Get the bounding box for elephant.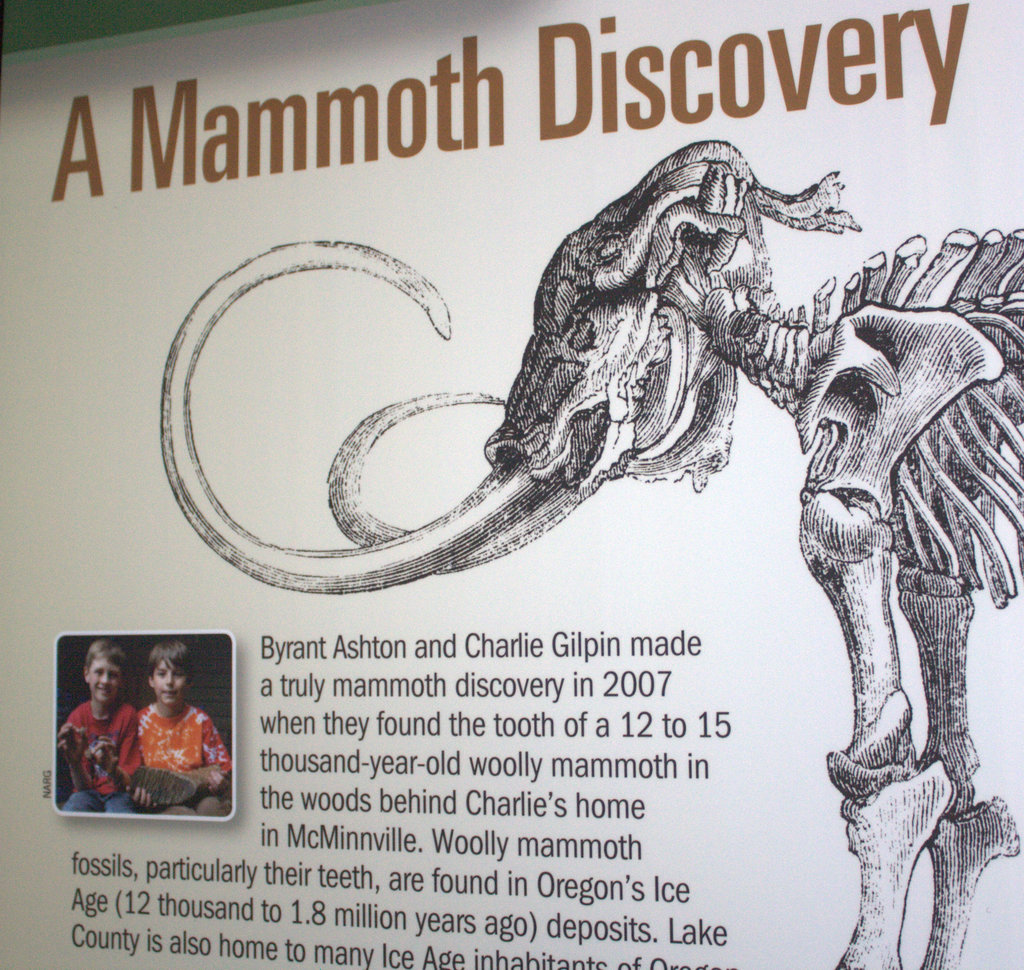
locate(159, 143, 1023, 969).
